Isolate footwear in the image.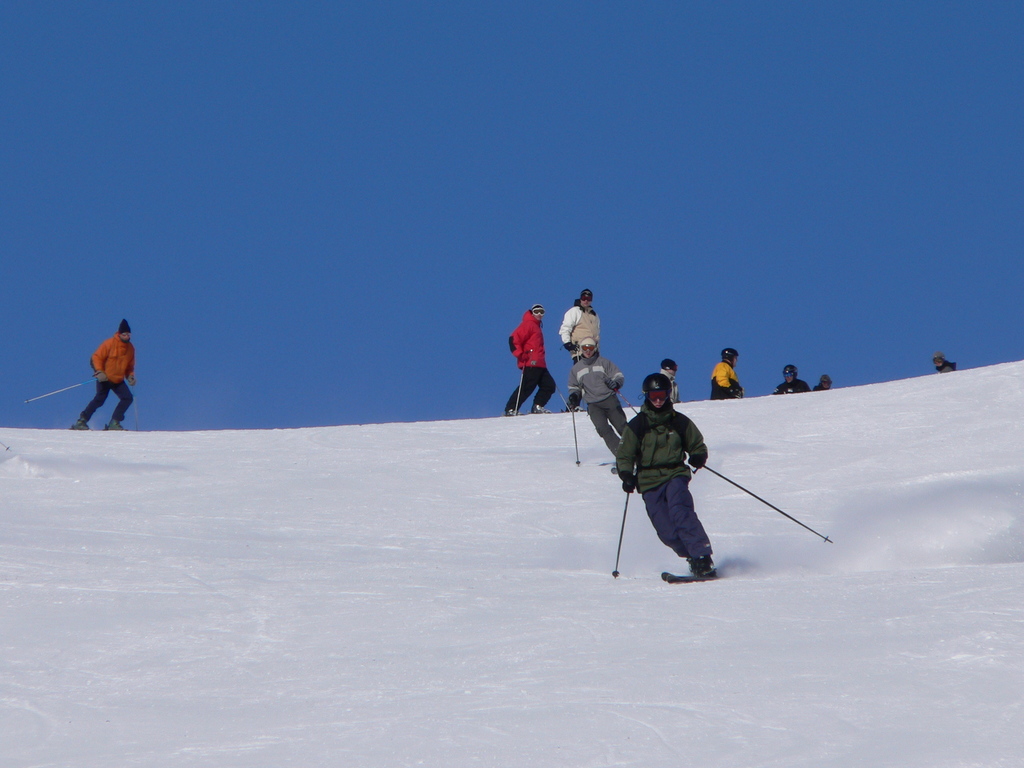
Isolated region: <box>102,417,123,430</box>.
